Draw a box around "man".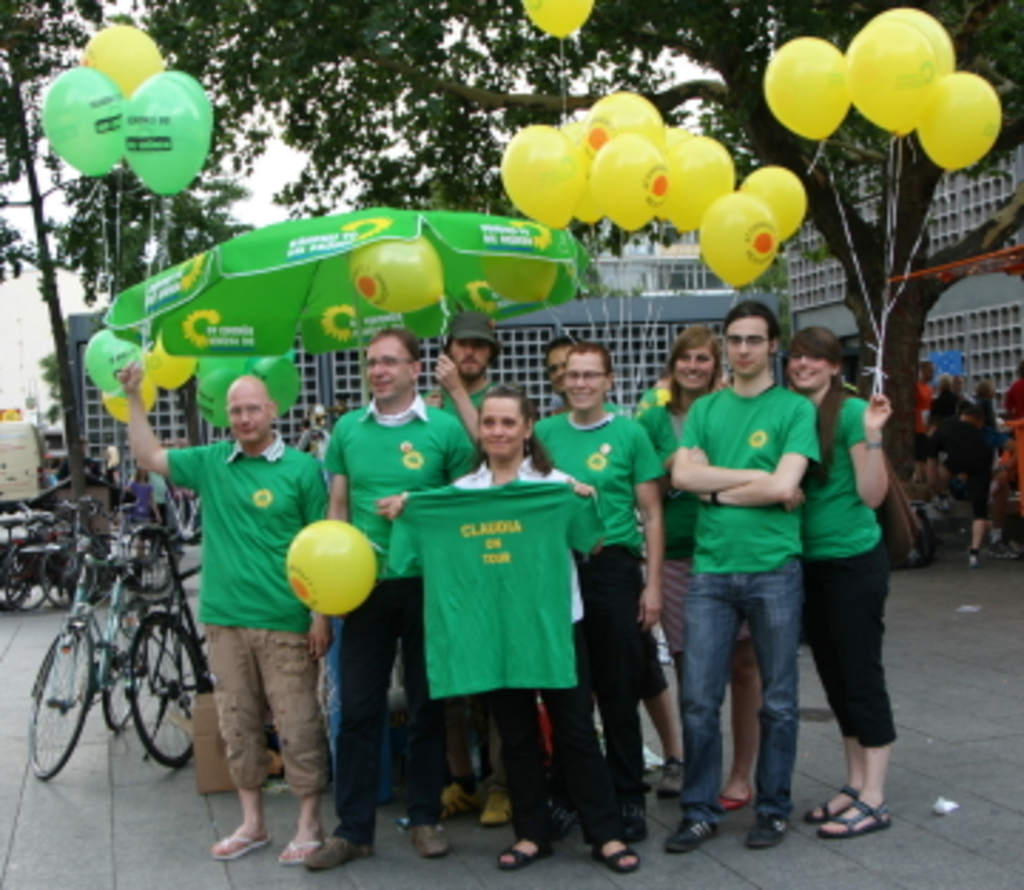
left=660, top=299, right=825, bottom=850.
